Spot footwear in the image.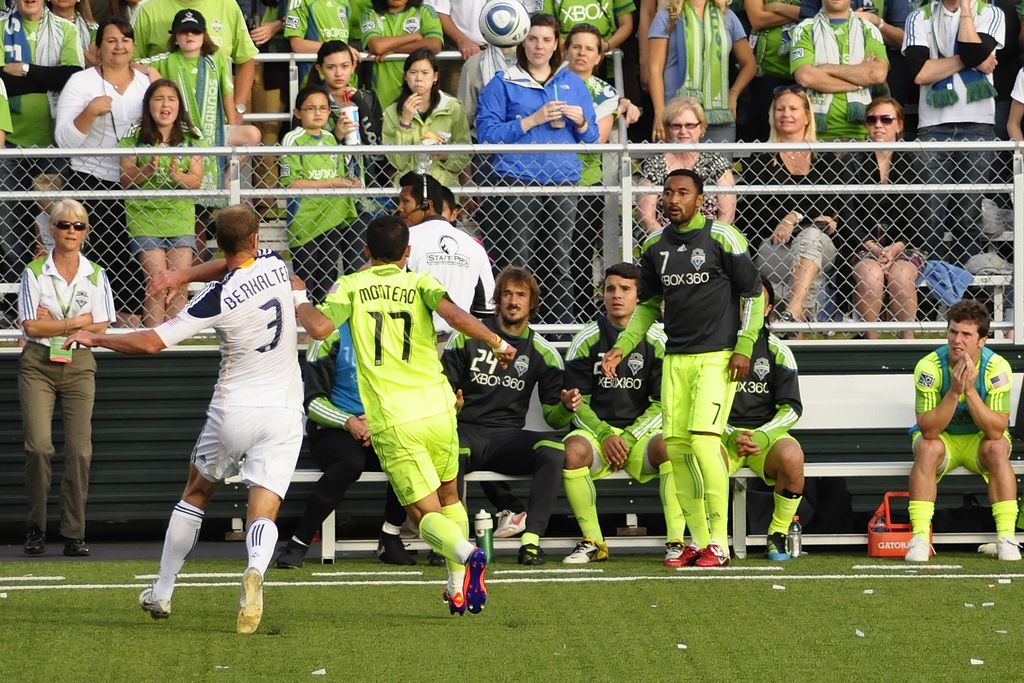
footwear found at box=[138, 576, 172, 623].
